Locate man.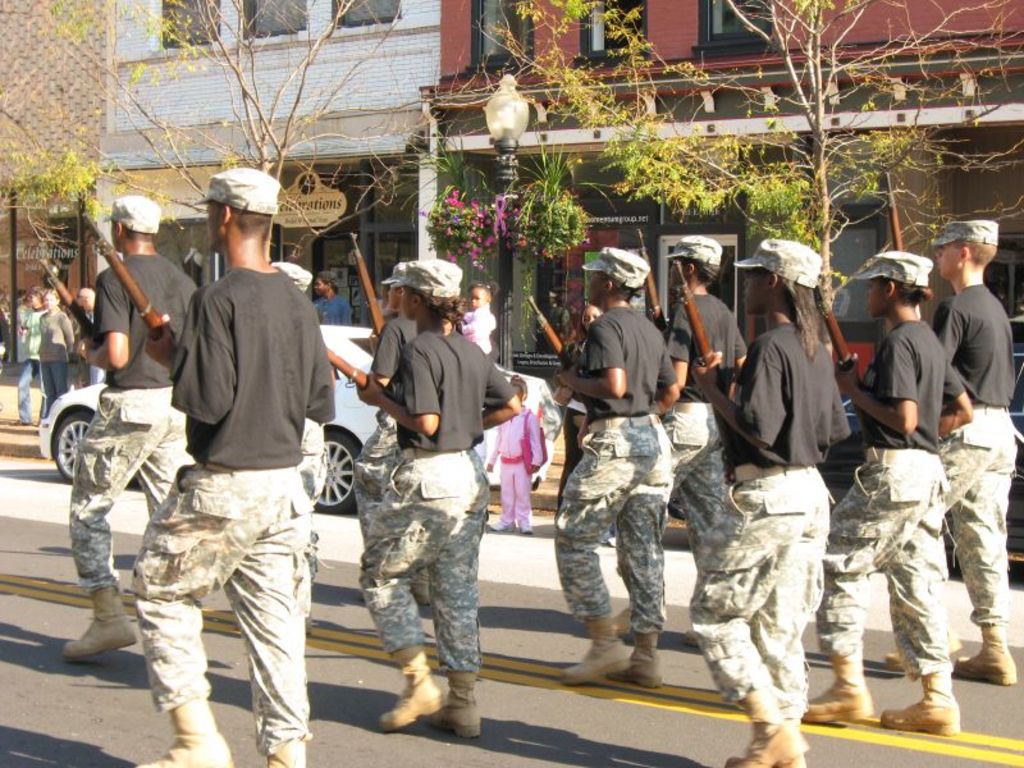
Bounding box: [60,192,210,663].
